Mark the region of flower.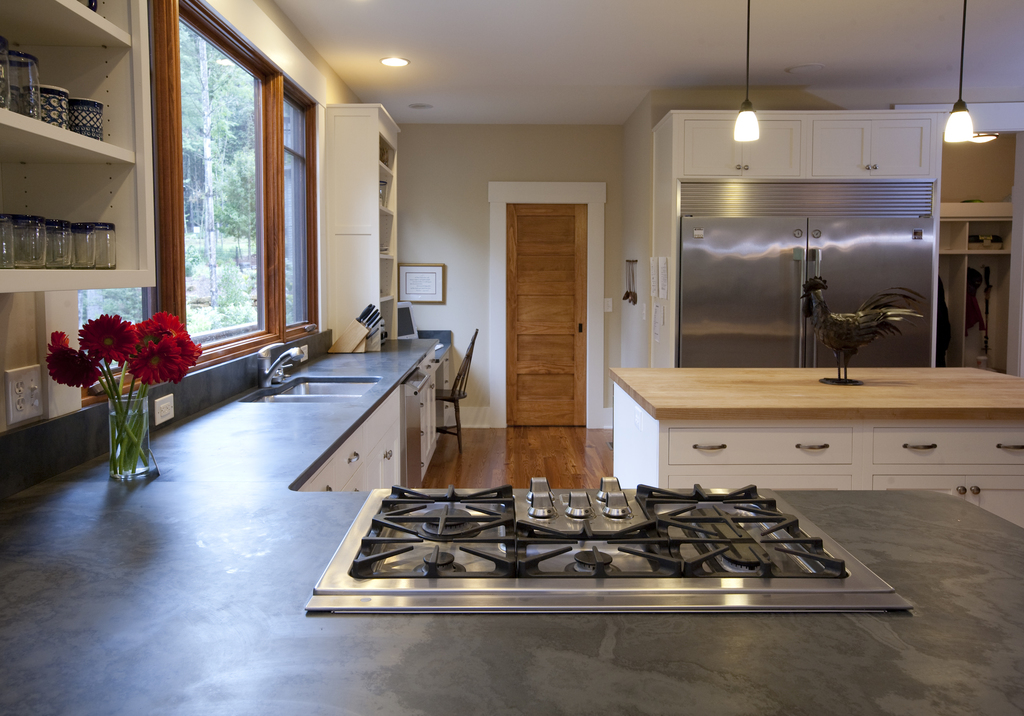
Region: region(48, 327, 106, 391).
